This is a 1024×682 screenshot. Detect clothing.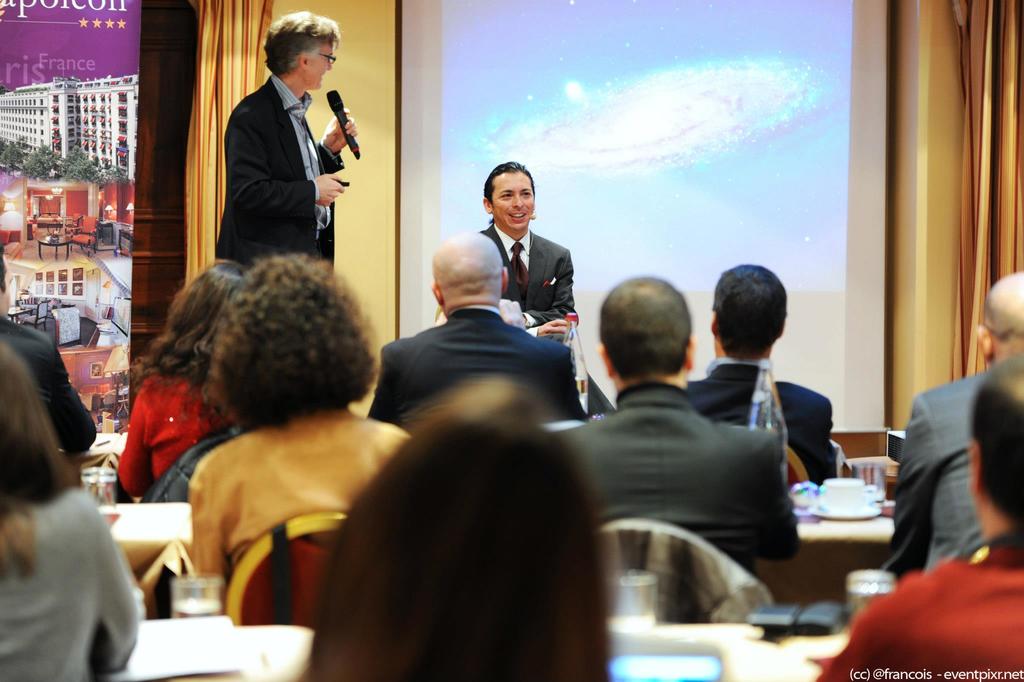
<box>182,418,420,589</box>.
